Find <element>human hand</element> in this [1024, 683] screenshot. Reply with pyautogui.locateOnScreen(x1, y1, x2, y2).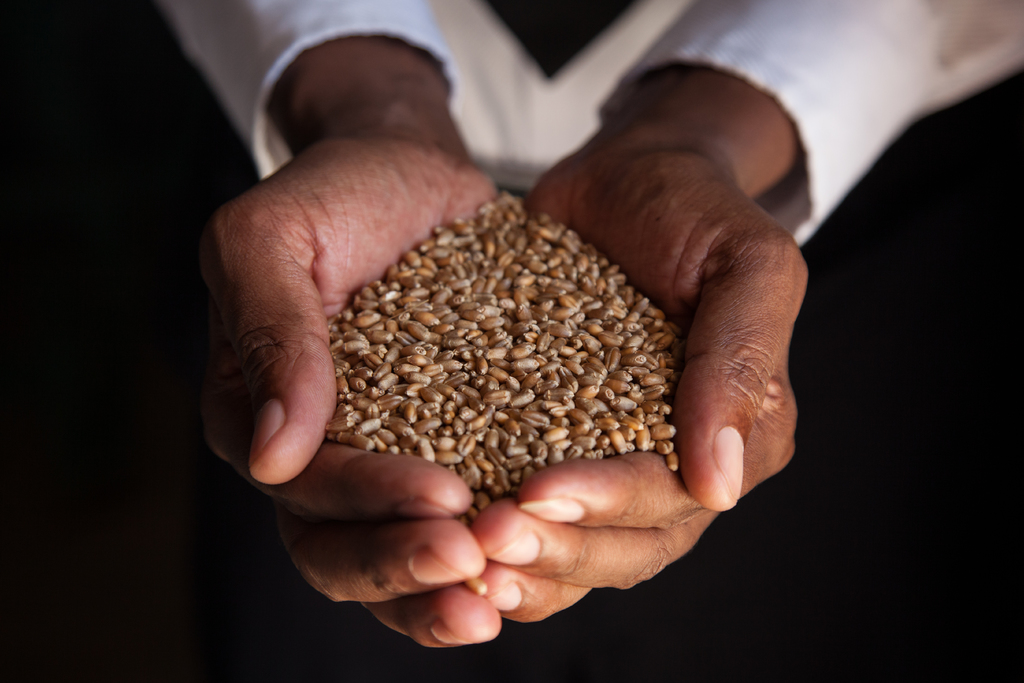
pyautogui.locateOnScreen(193, 130, 504, 649).
